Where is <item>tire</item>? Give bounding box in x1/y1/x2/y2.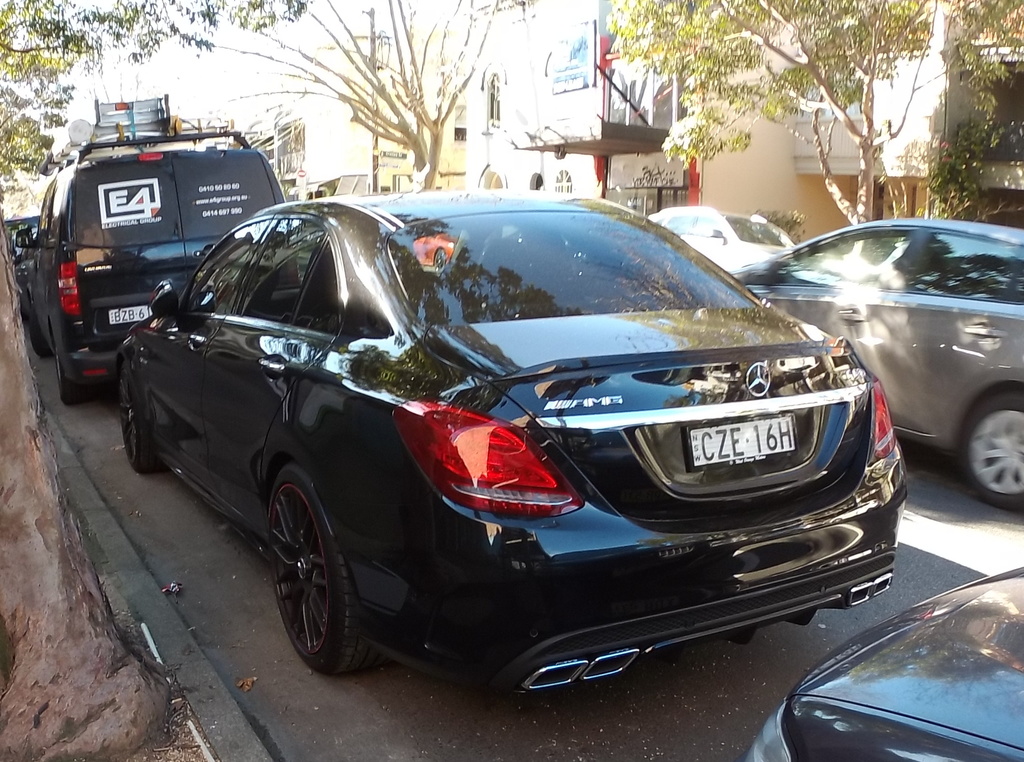
266/458/371/683.
